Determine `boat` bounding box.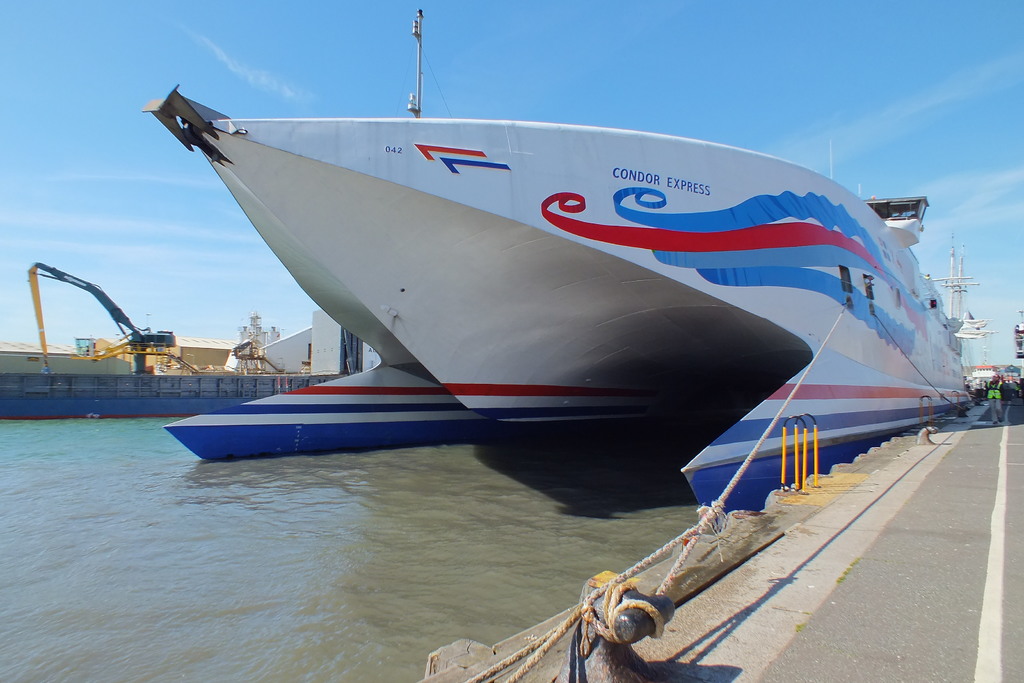
Determined: {"x1": 130, "y1": 78, "x2": 982, "y2": 538}.
